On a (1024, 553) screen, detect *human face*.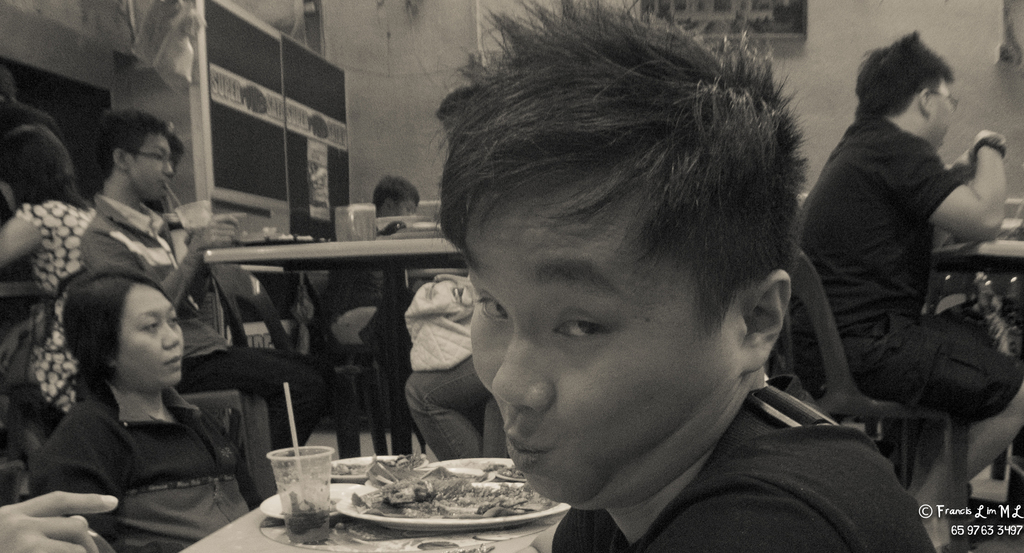
(left=927, top=77, right=952, bottom=152).
